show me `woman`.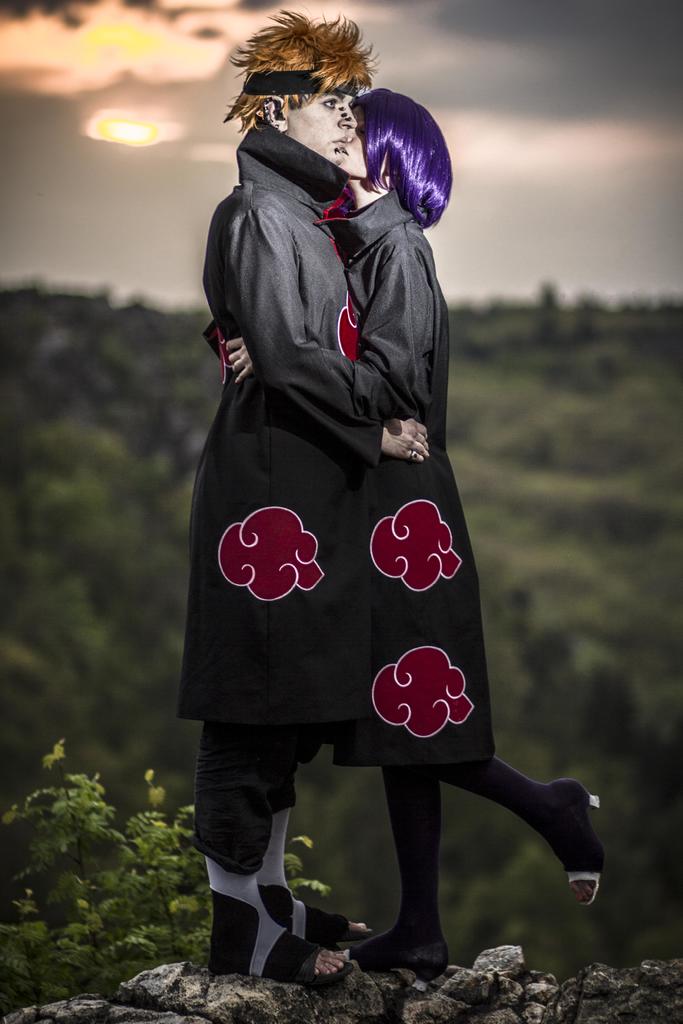
`woman` is here: BBox(197, 92, 606, 988).
